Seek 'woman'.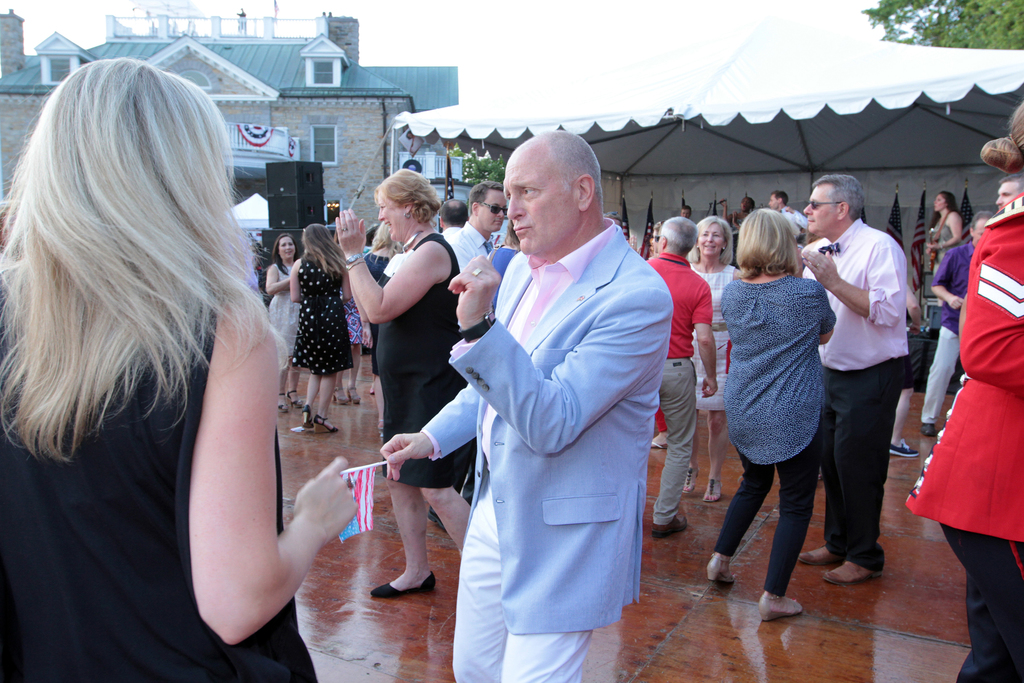
288/222/356/436.
